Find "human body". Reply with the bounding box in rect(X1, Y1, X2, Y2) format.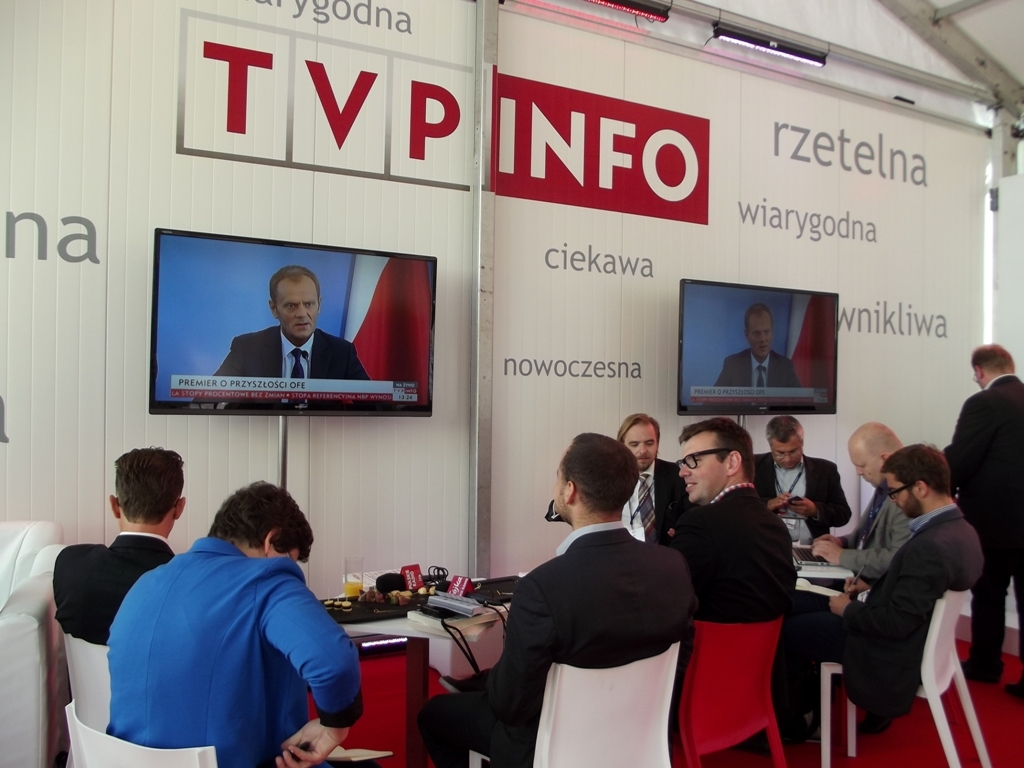
rect(213, 324, 369, 378).
